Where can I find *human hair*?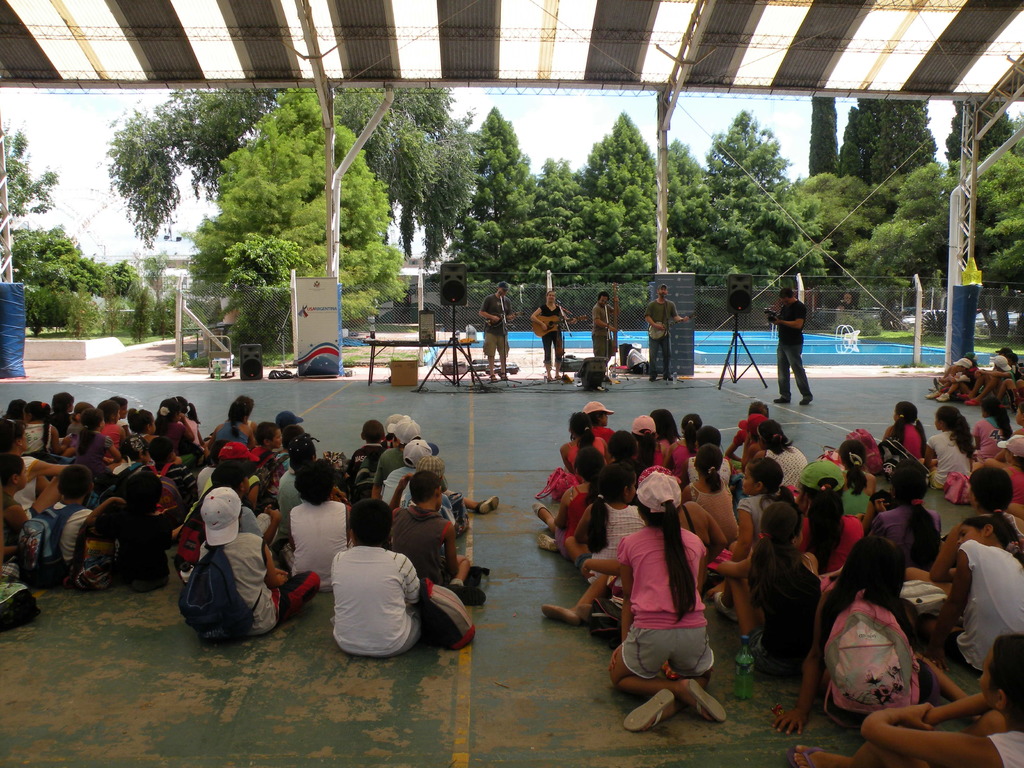
You can find it at 573:447:605:483.
